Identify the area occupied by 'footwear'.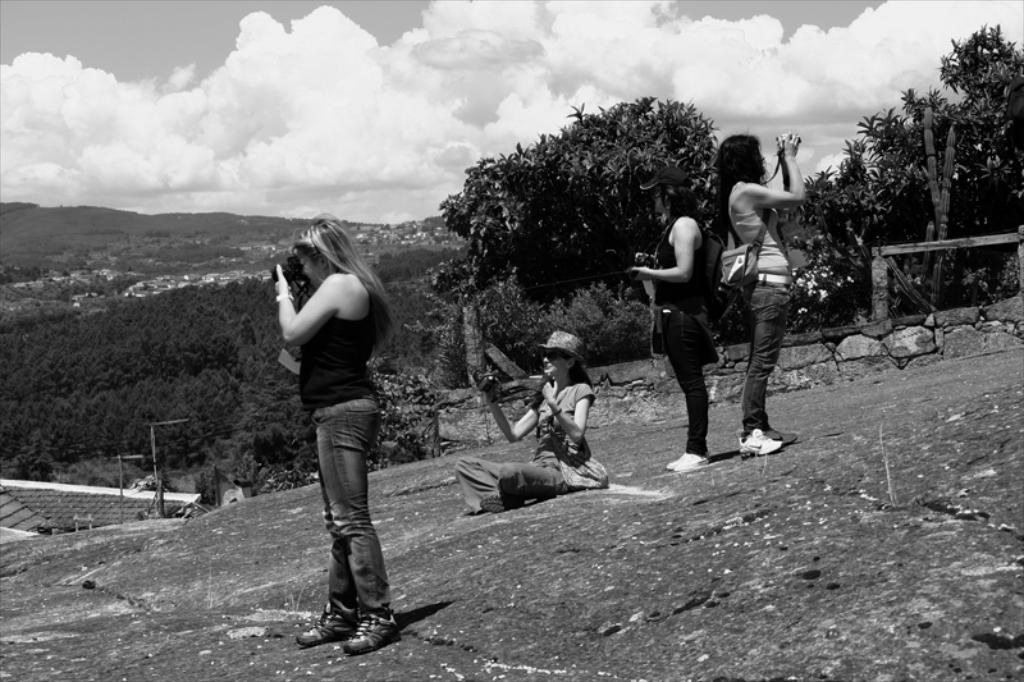
Area: select_region(671, 447, 707, 471).
